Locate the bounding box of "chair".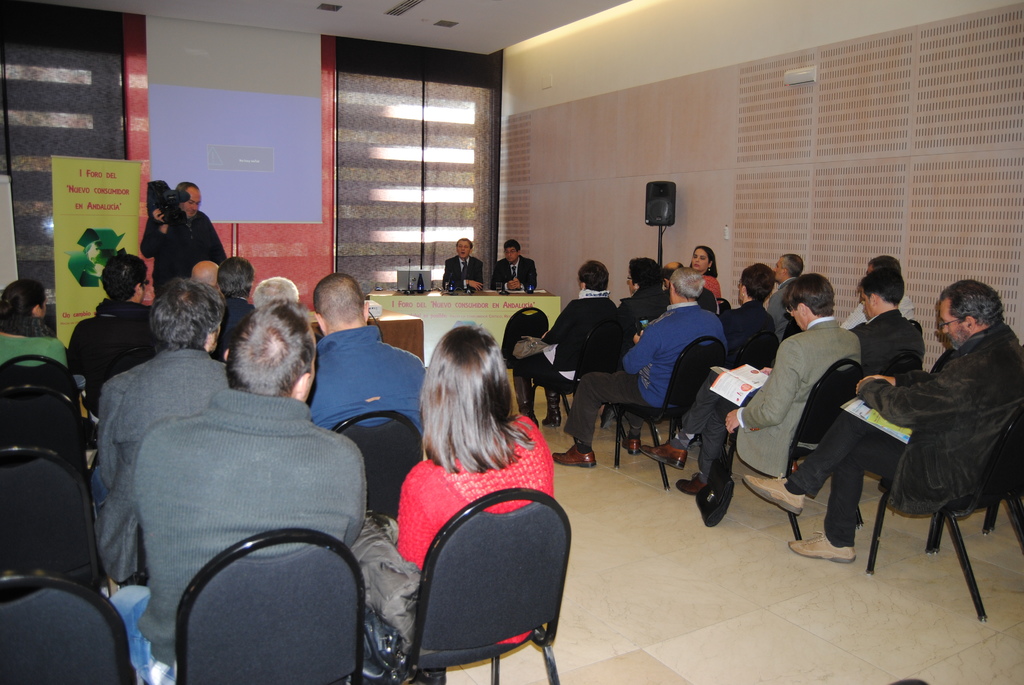
Bounding box: crop(876, 352, 932, 384).
